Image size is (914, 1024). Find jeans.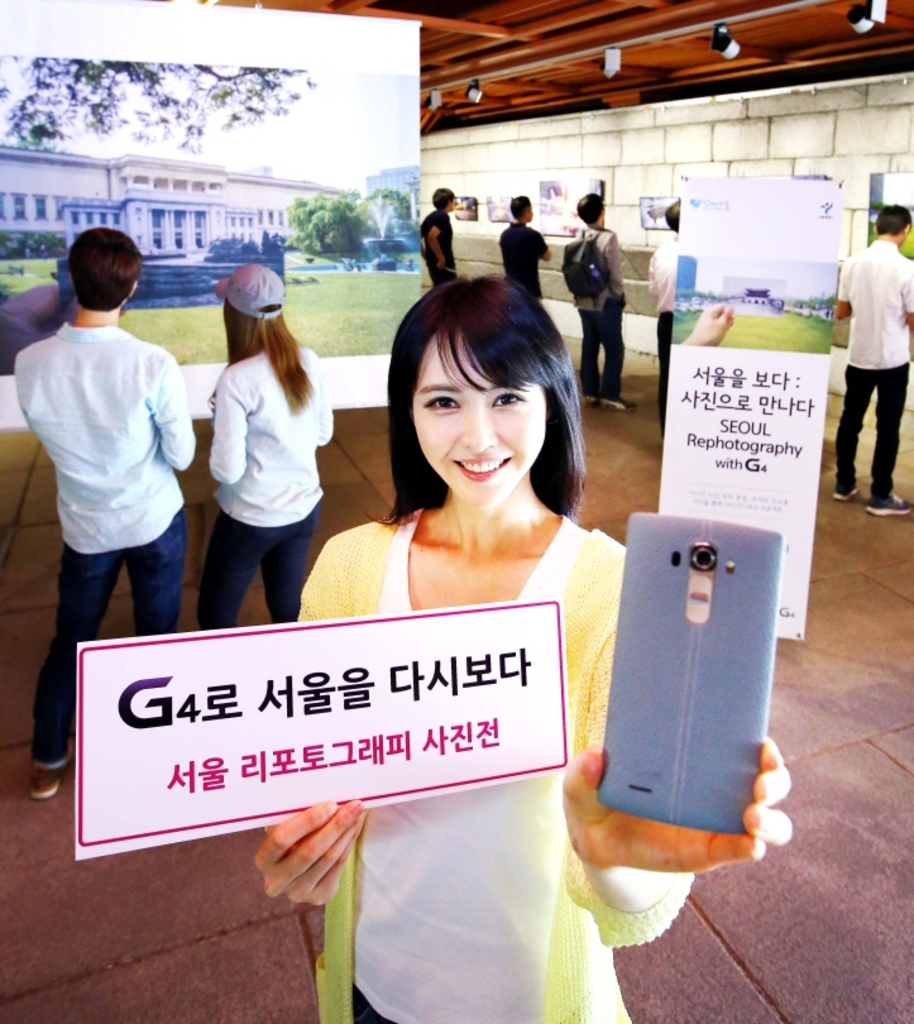
left=836, top=365, right=909, bottom=496.
